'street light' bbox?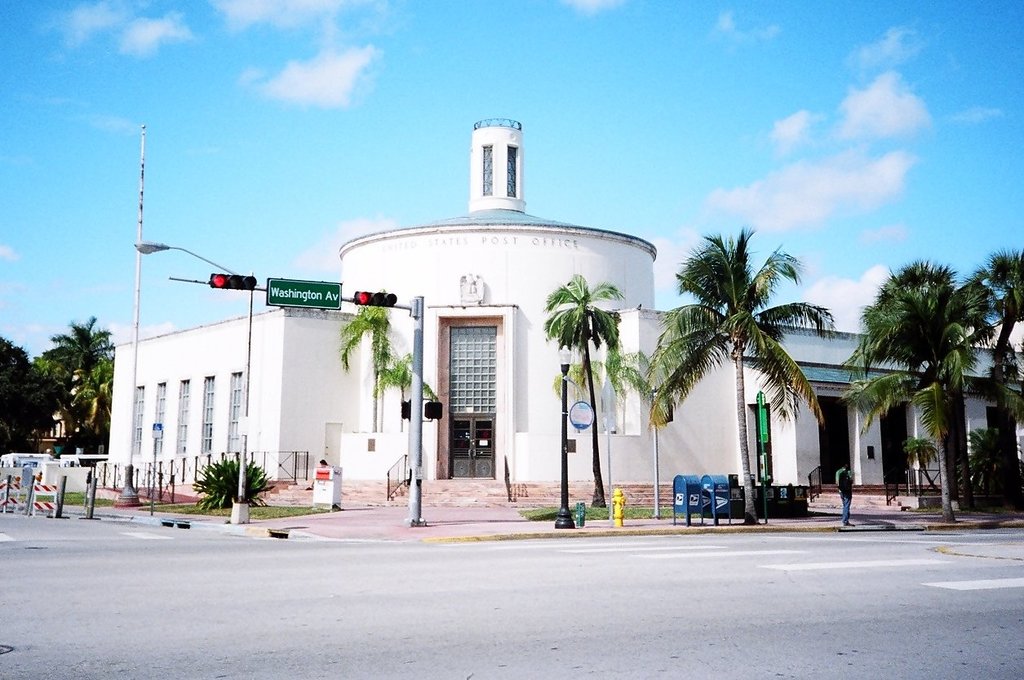
detection(133, 240, 254, 522)
